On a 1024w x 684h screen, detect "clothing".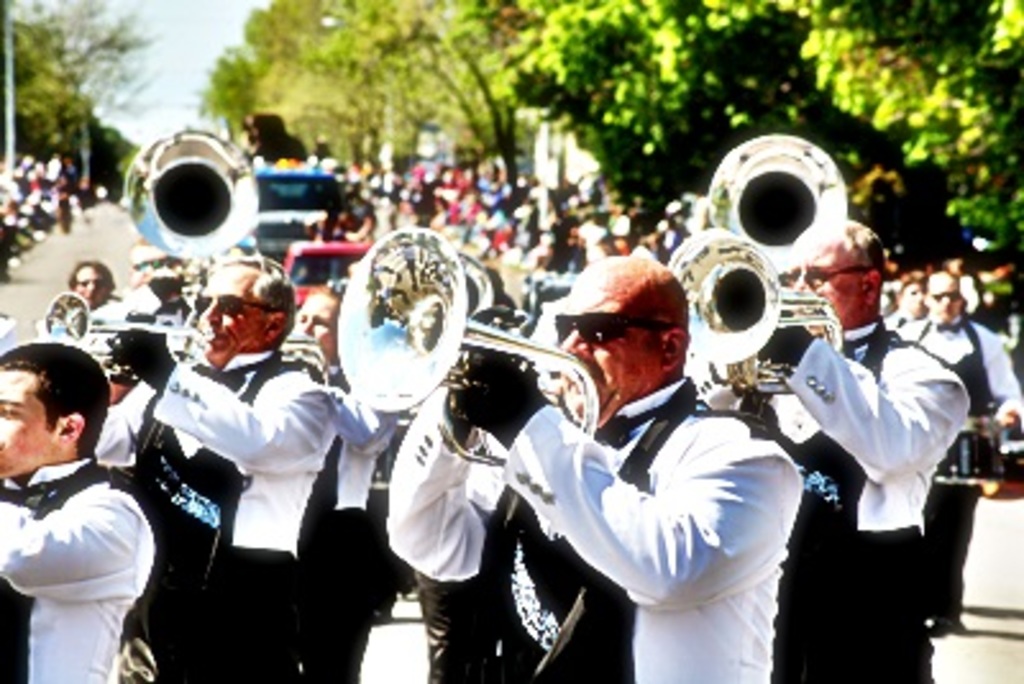
384/366/804/681.
